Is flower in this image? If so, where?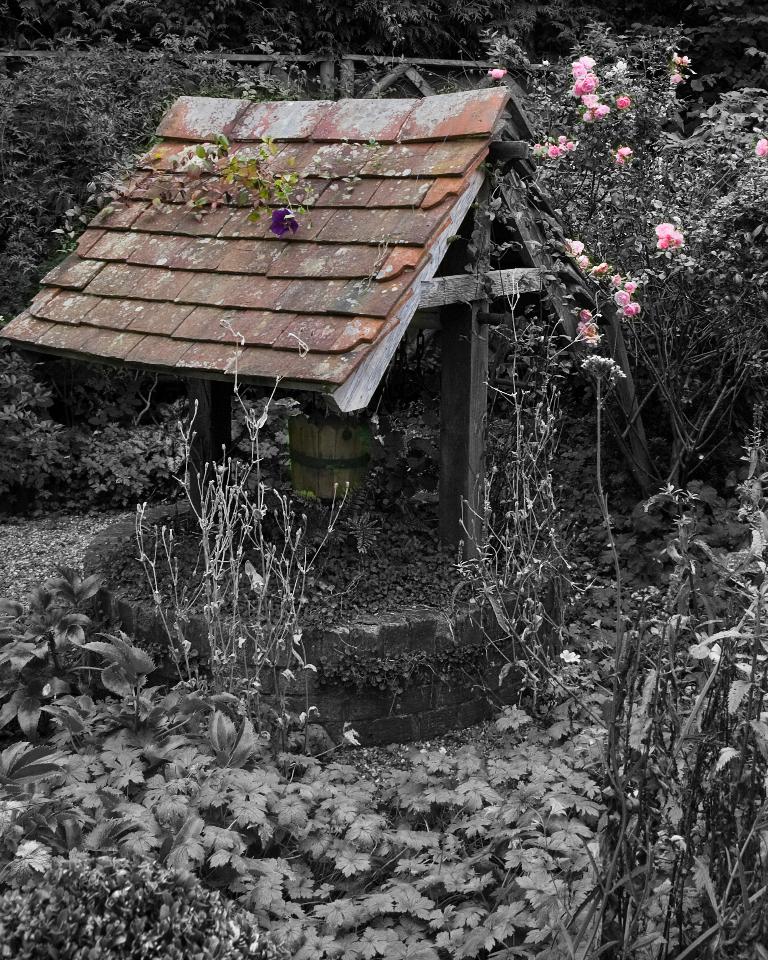
Yes, at l=486, t=68, r=507, b=80.
